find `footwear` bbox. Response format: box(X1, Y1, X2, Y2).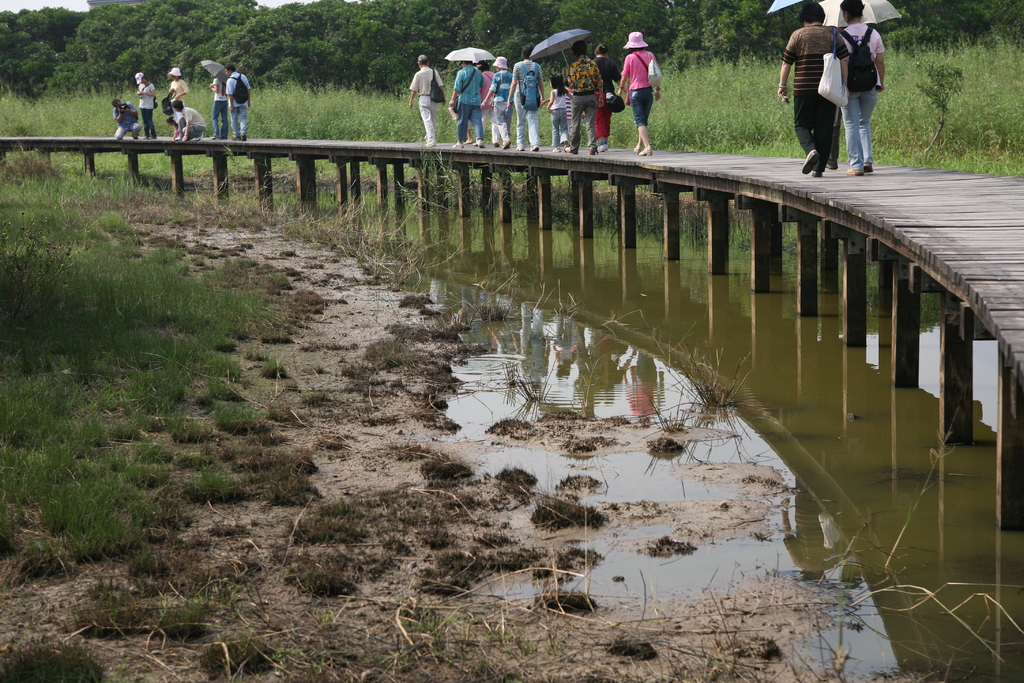
box(845, 167, 863, 177).
